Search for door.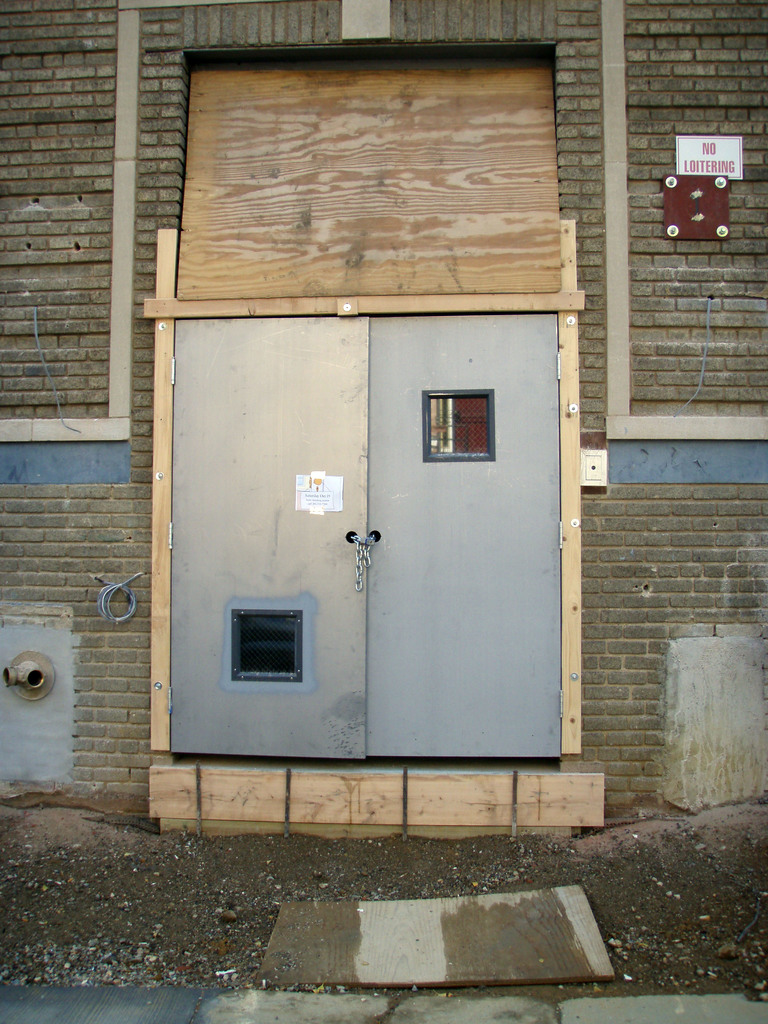
Found at 207:296:600:769.
